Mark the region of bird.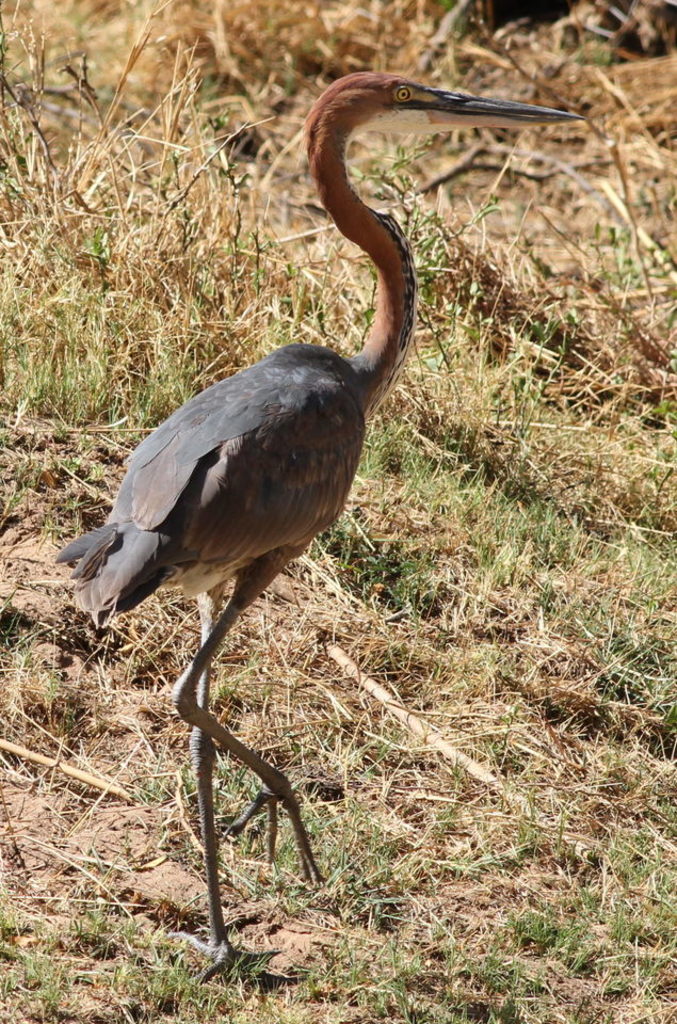
Region: 57 85 482 941.
